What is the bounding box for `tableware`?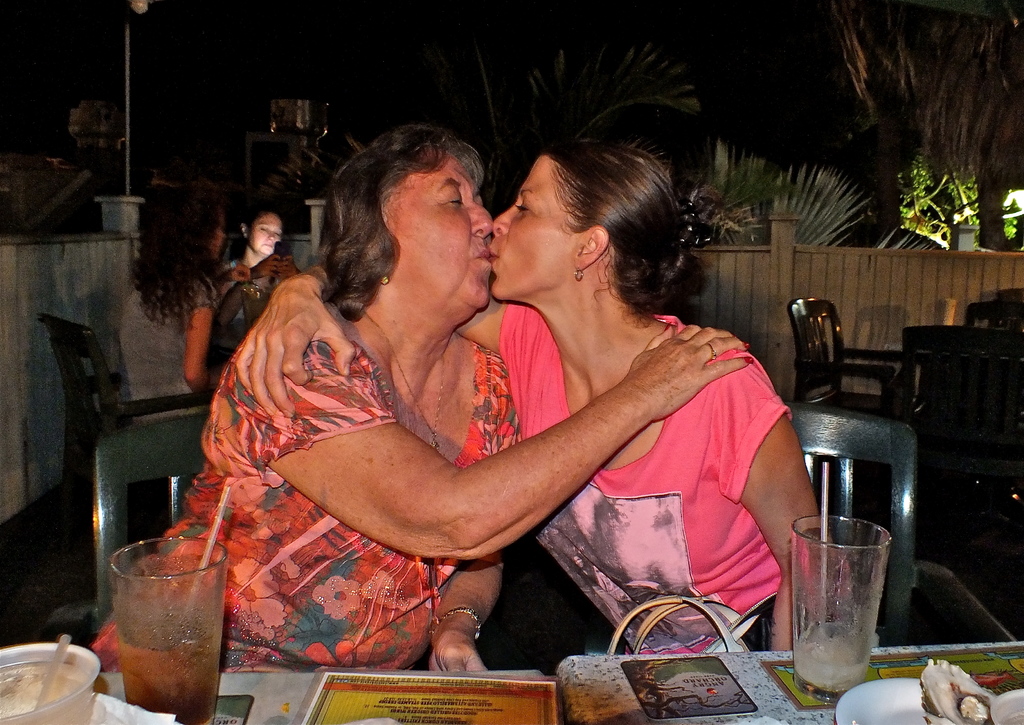
box(0, 640, 100, 724).
